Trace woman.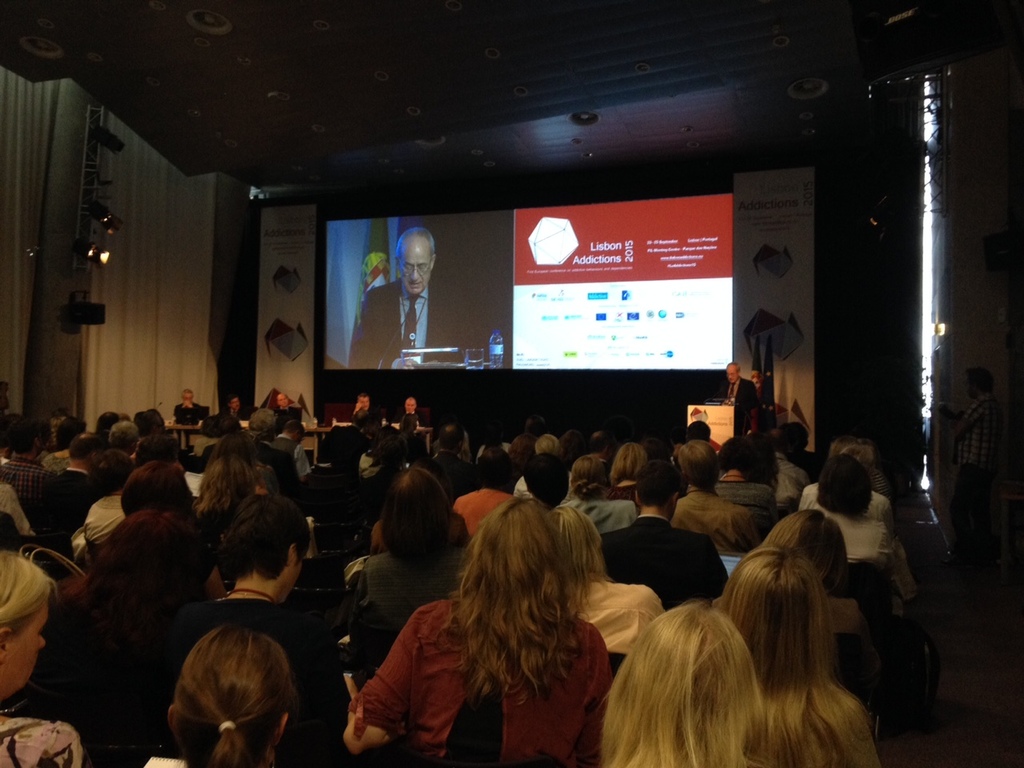
Traced to 801/458/907/595.
